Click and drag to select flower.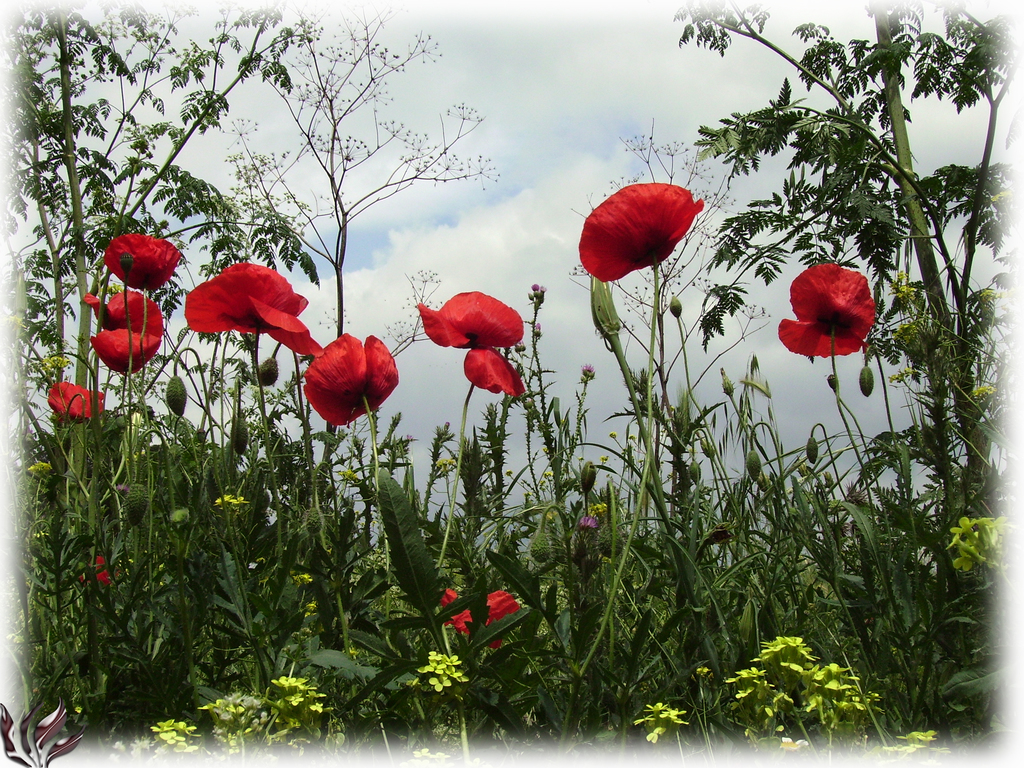
Selection: box(884, 728, 948, 755).
